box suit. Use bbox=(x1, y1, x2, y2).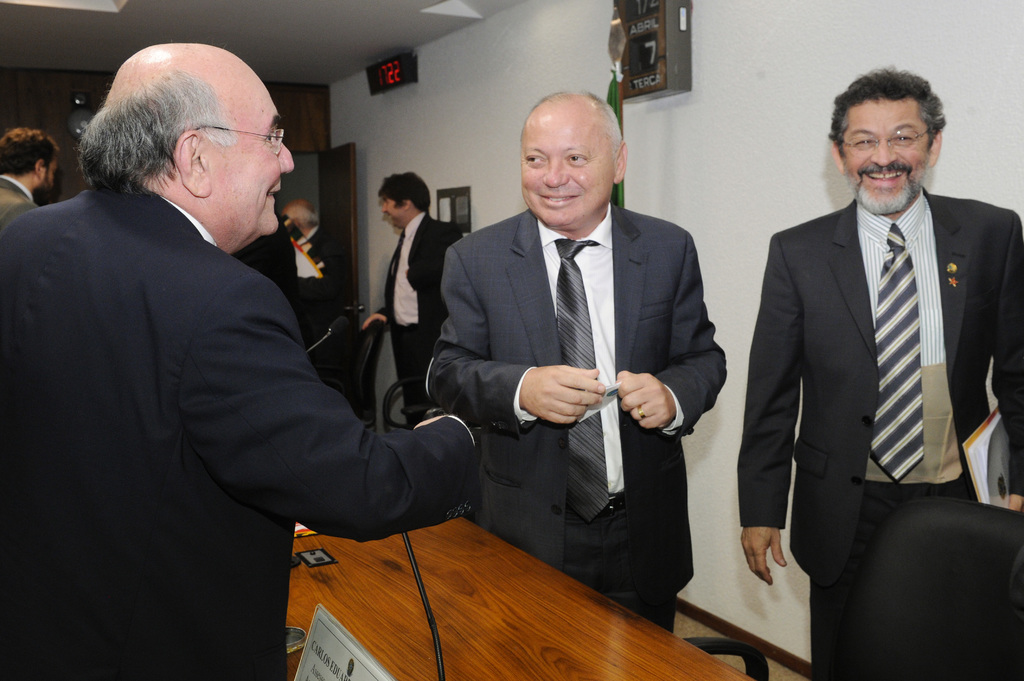
bbox=(374, 211, 466, 418).
